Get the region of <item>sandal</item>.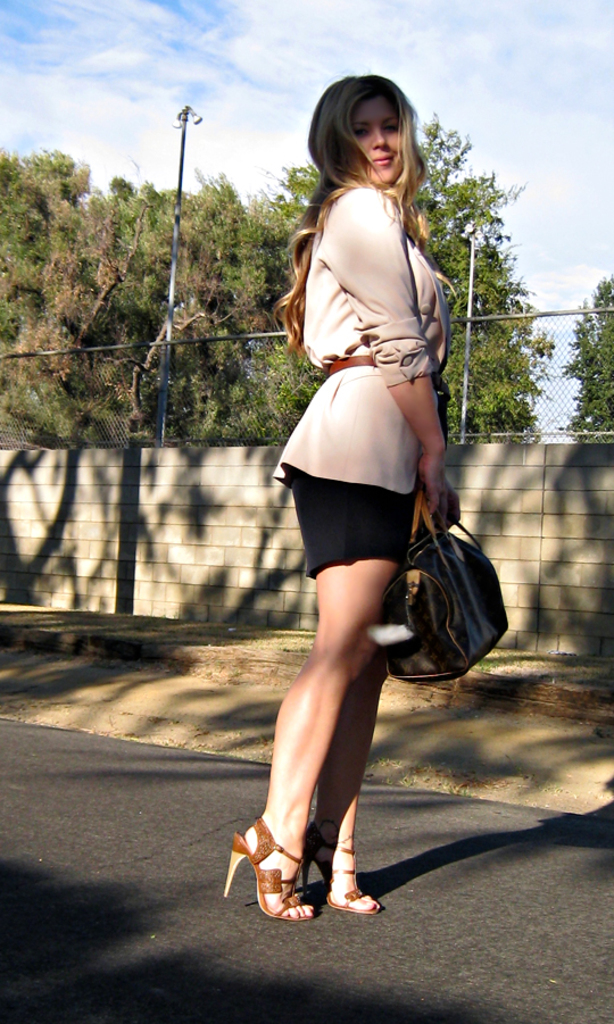
detection(301, 822, 381, 914).
